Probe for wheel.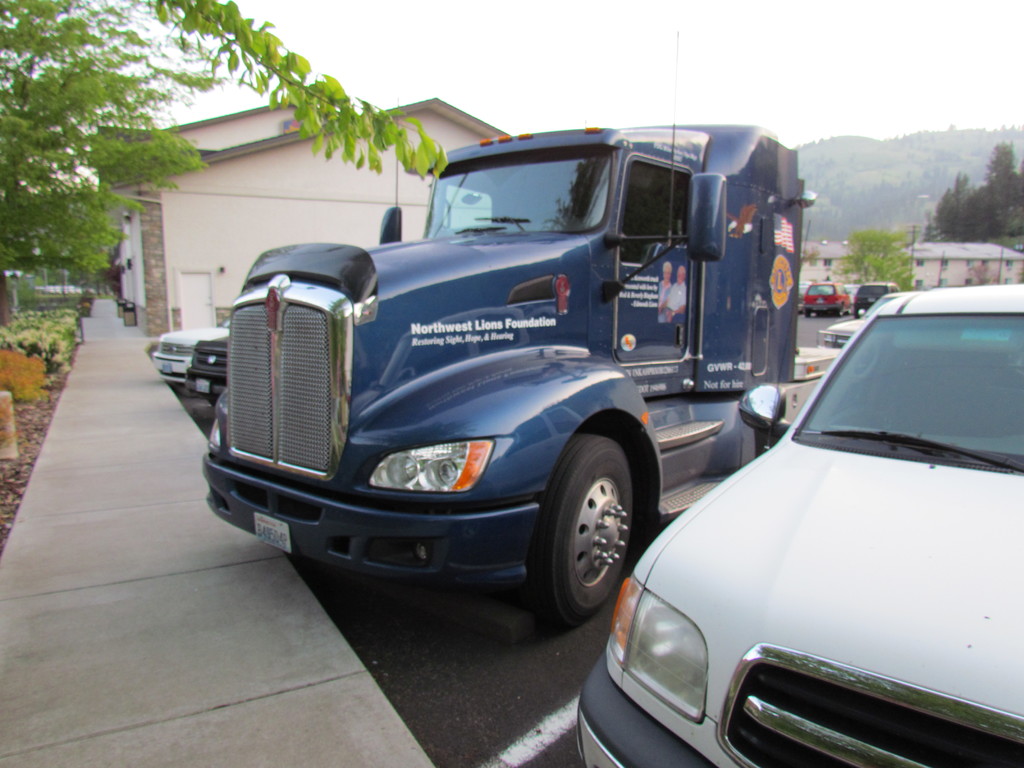
Probe result: left=534, top=435, right=650, bottom=628.
